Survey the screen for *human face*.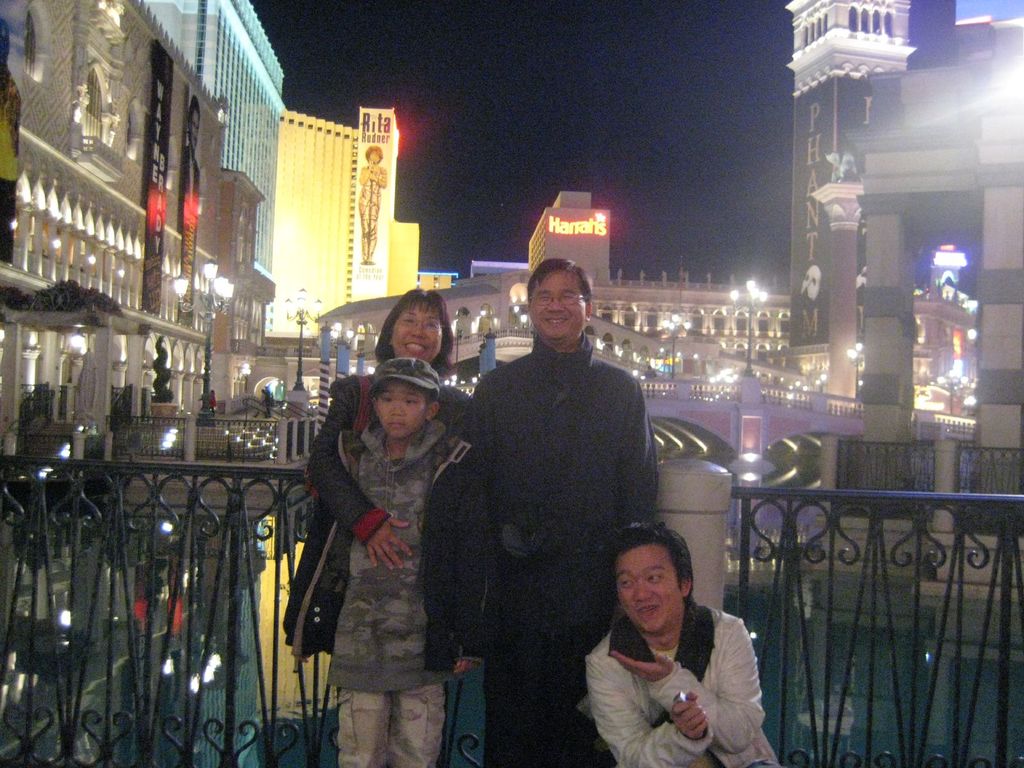
Survey found: bbox(395, 299, 444, 362).
